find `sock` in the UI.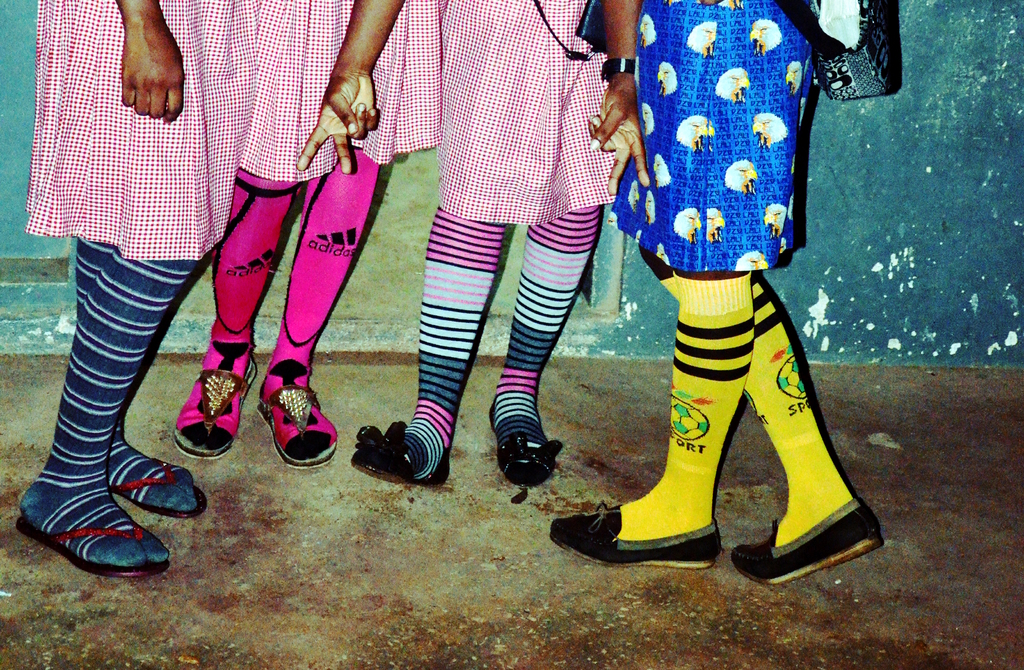
UI element at locate(257, 152, 380, 459).
